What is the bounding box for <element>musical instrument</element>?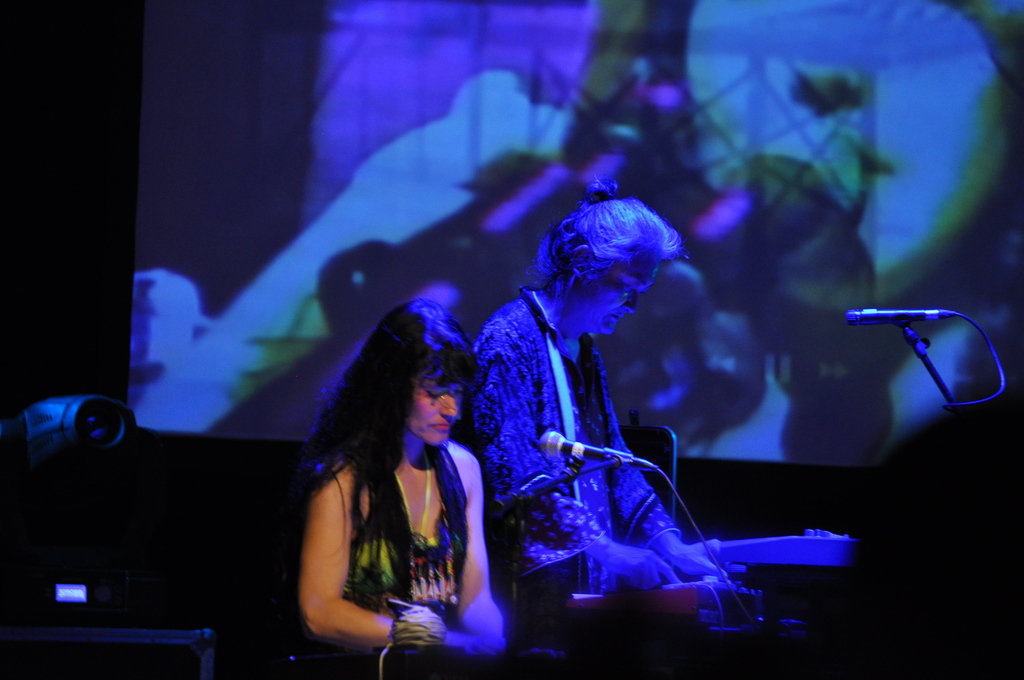
517 537 859 615.
